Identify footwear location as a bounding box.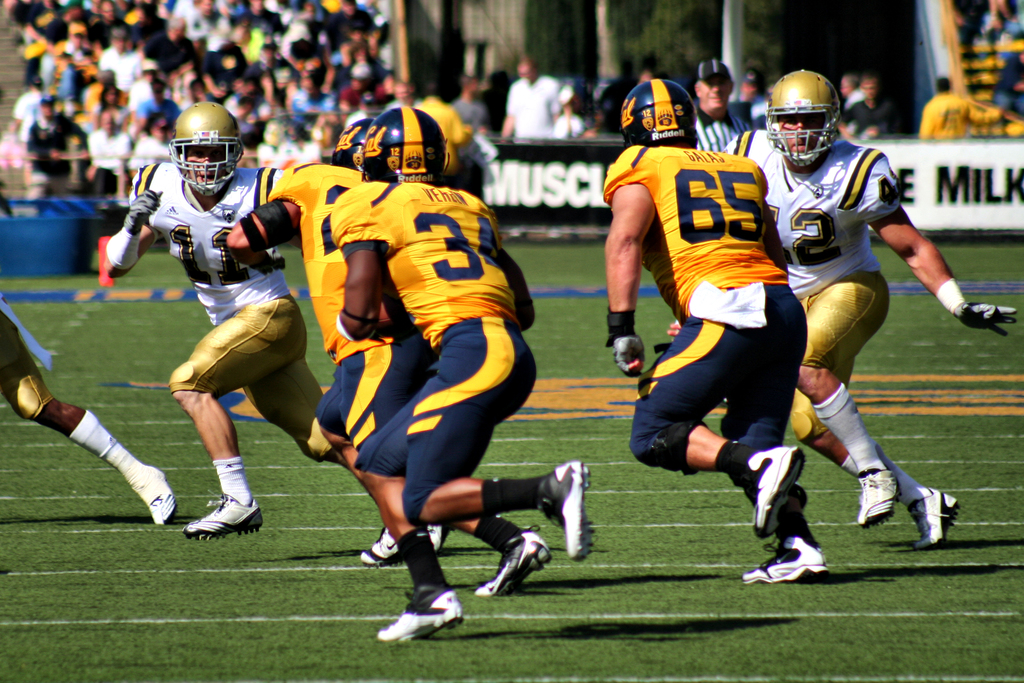
l=426, t=513, r=450, b=557.
